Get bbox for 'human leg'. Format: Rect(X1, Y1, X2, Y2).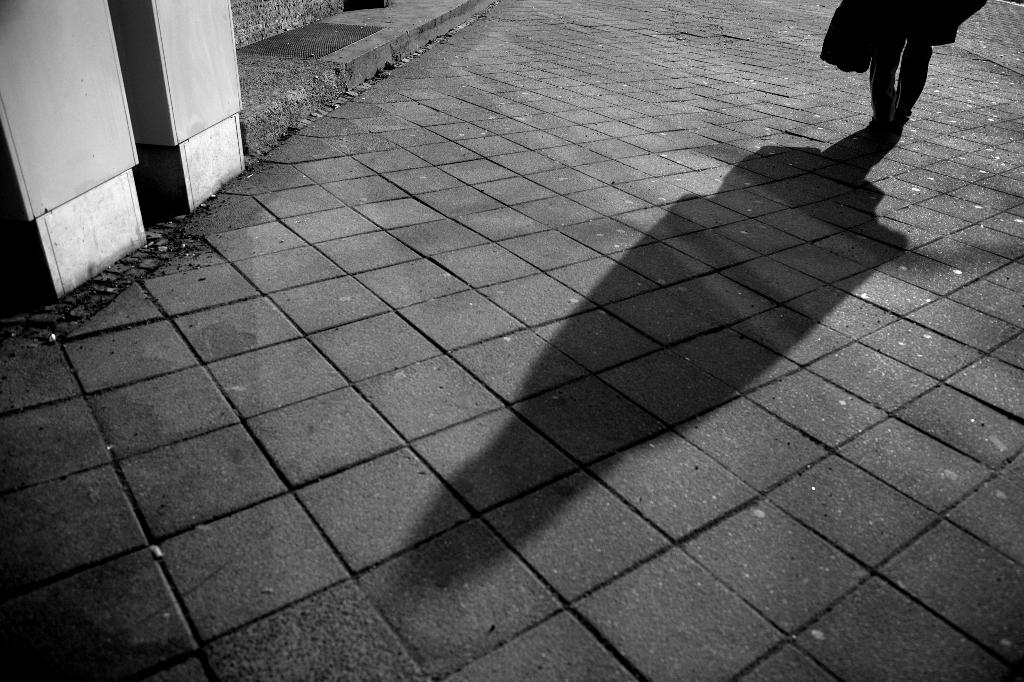
Rect(873, 39, 897, 131).
